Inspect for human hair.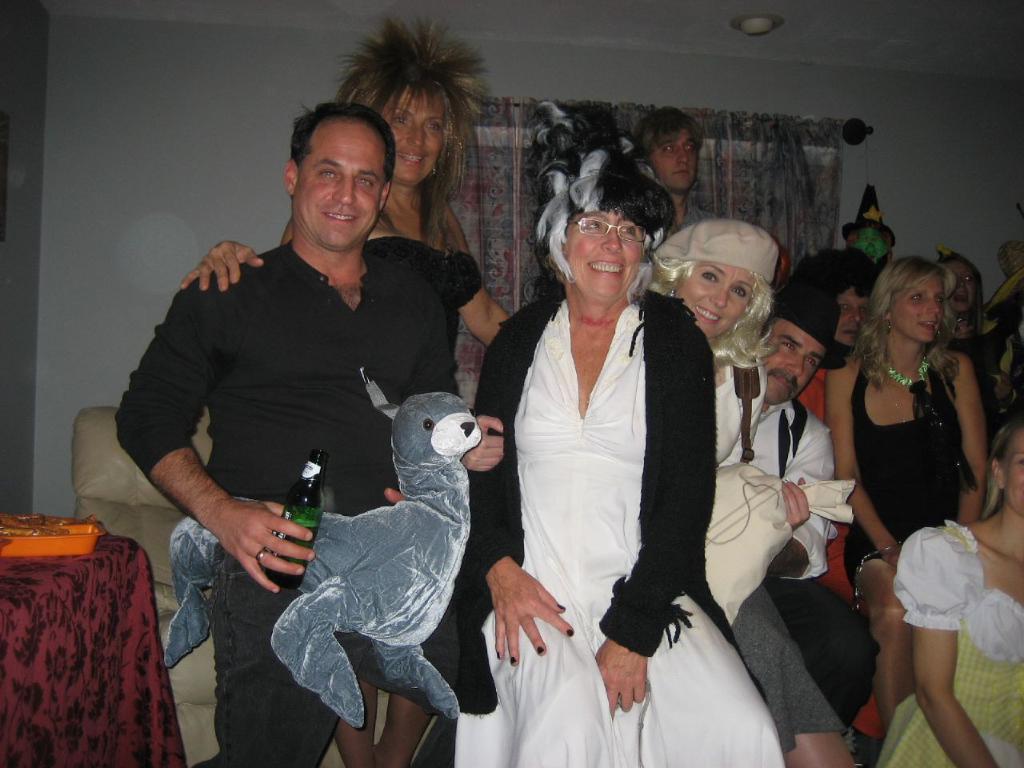
Inspection: 874,253,977,378.
